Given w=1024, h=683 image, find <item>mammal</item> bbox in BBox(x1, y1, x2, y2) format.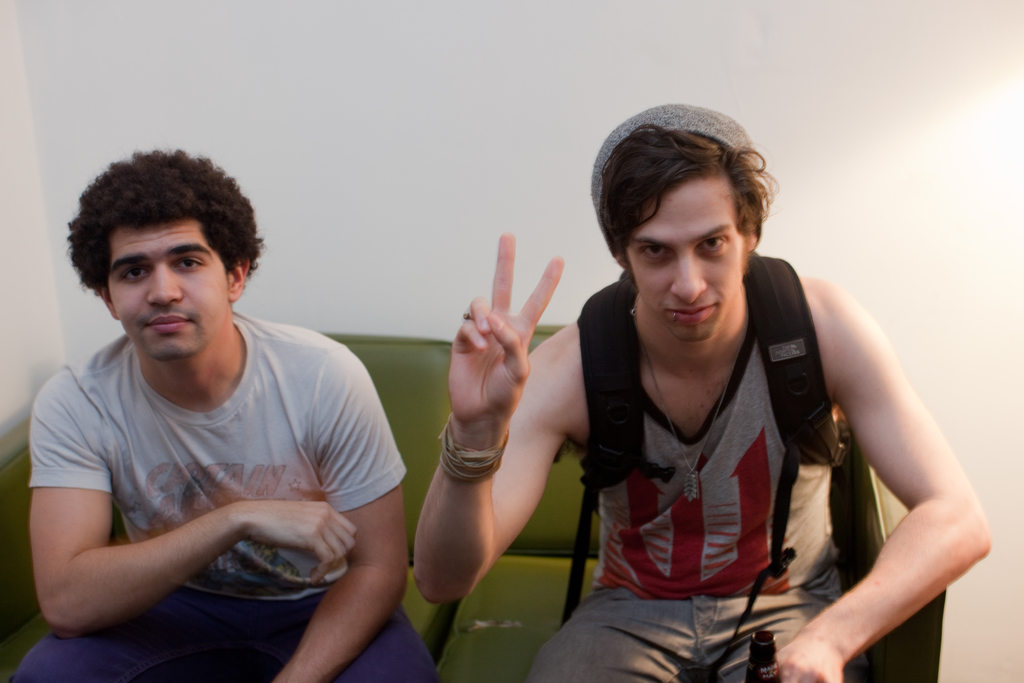
BBox(412, 99, 997, 682).
